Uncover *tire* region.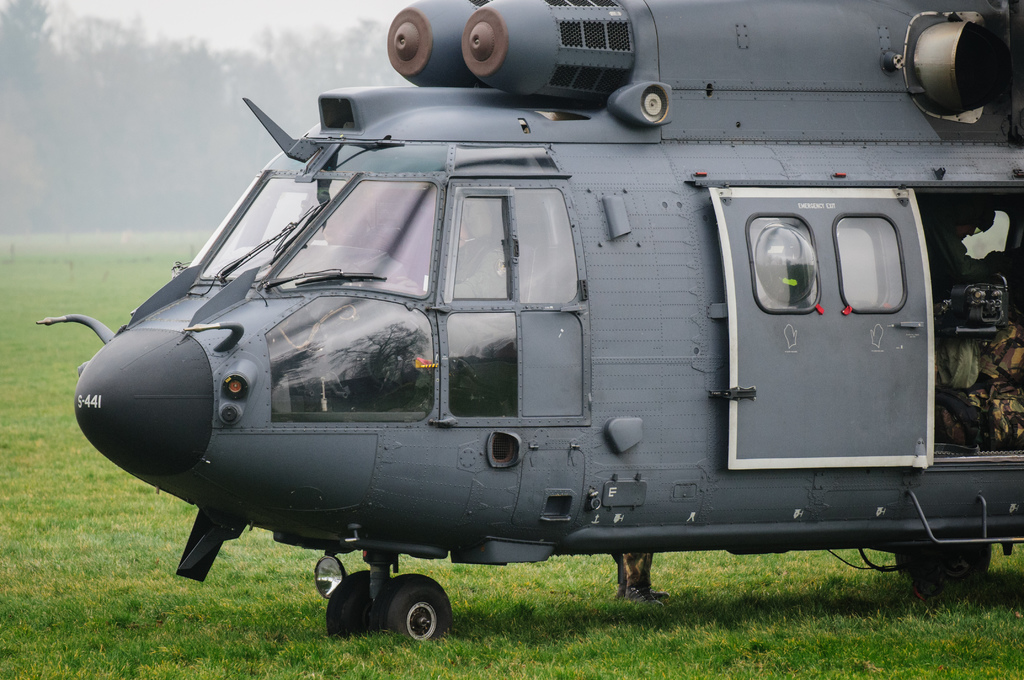
Uncovered: [x1=899, y1=546, x2=993, y2=583].
